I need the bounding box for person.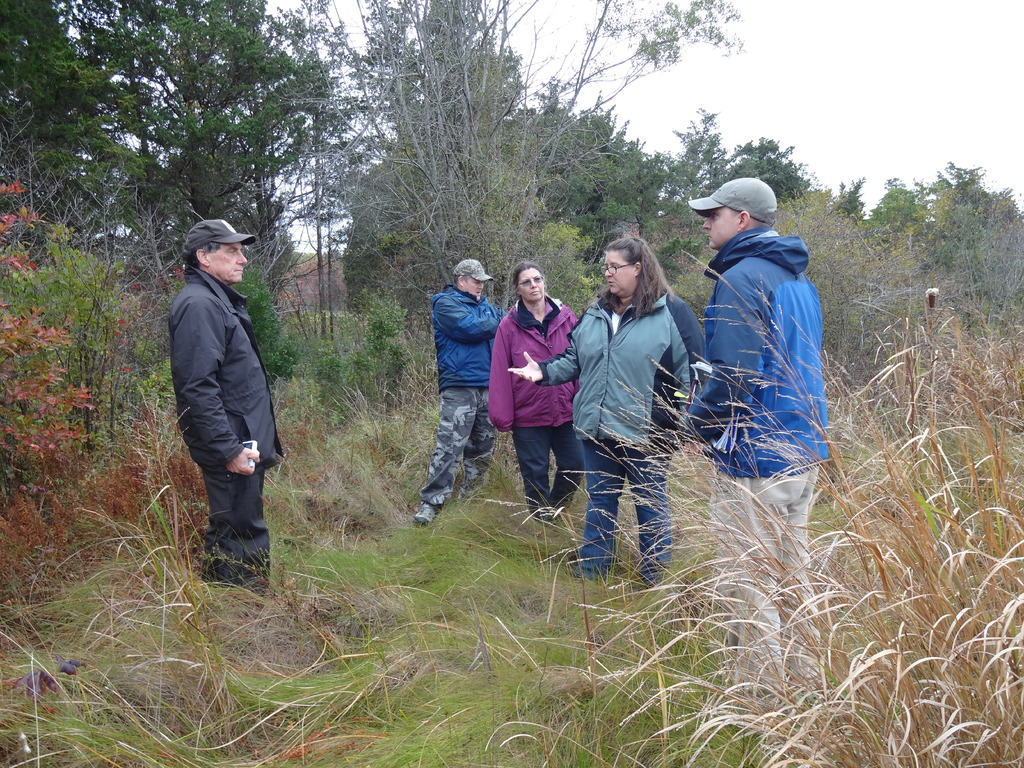
Here it is: 426/249/508/520.
